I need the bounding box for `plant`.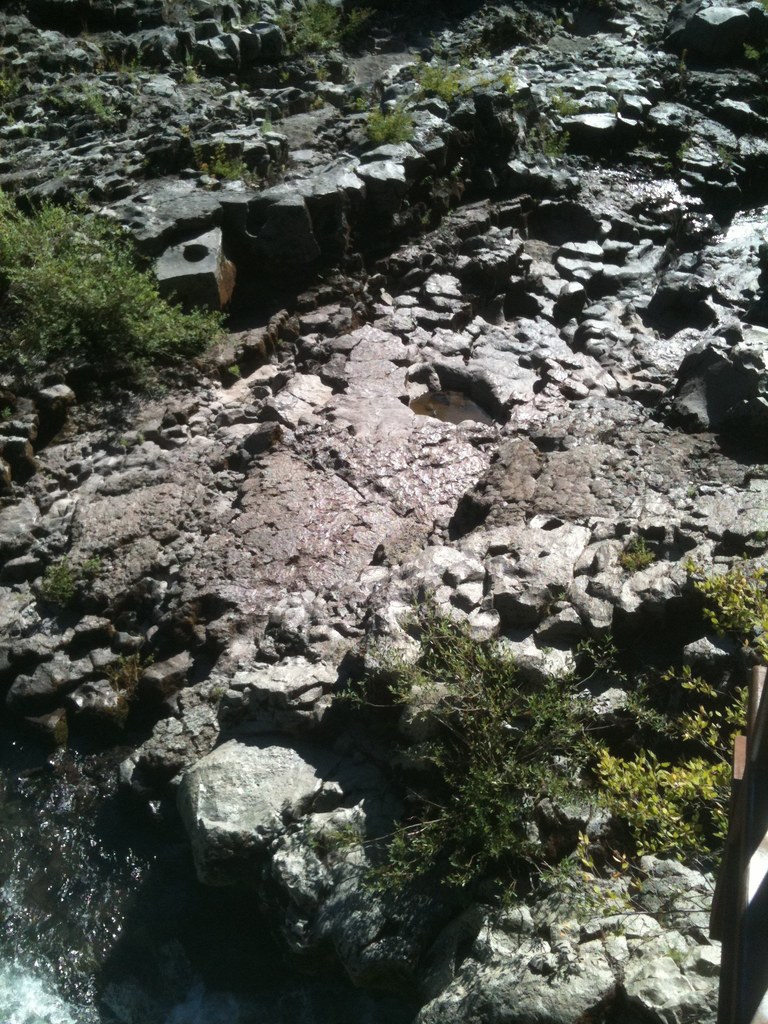
Here it is: region(413, 56, 472, 99).
